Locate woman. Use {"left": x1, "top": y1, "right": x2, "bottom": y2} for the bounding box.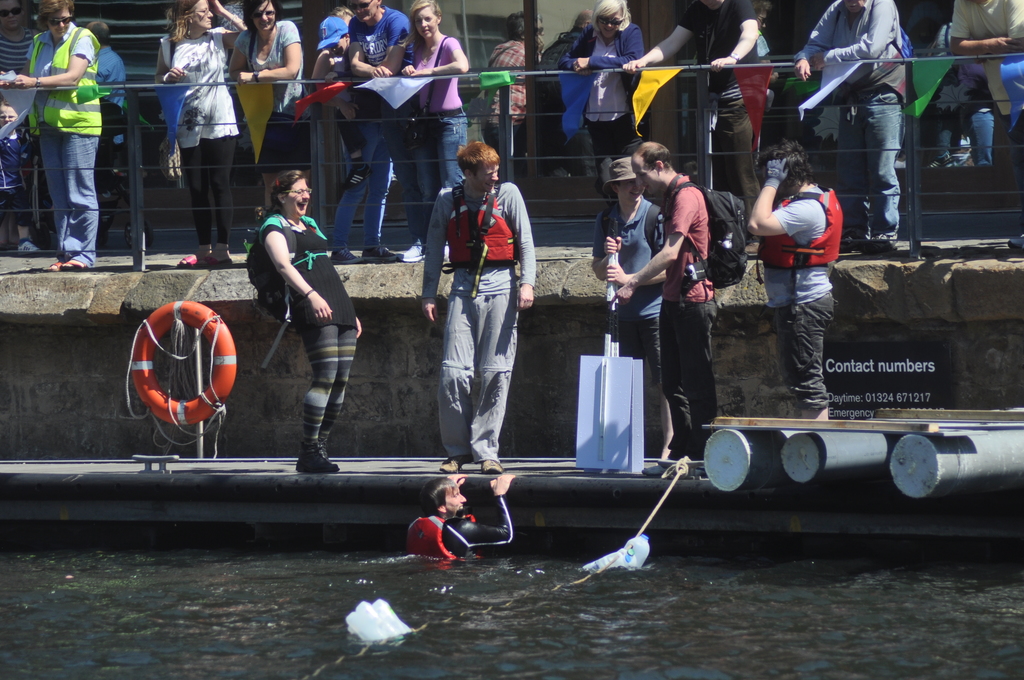
{"left": 155, "top": 0, "right": 248, "bottom": 269}.
